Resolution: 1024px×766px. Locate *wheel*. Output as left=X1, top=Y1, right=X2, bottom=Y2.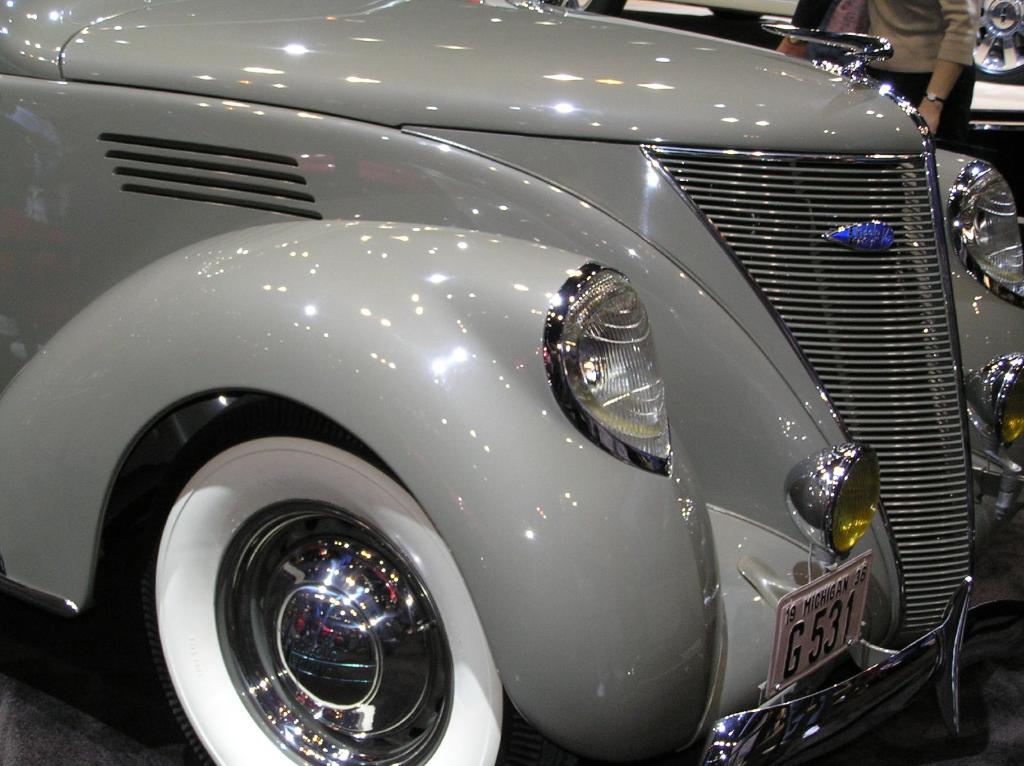
left=134, top=462, right=483, bottom=765.
